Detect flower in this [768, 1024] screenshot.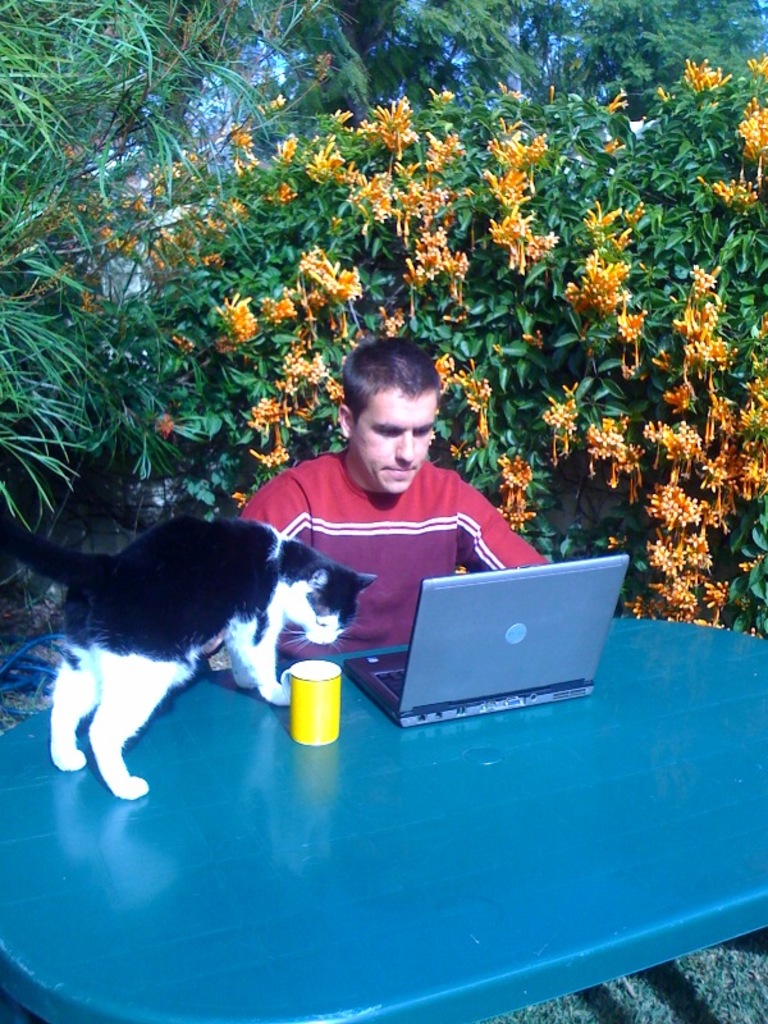
Detection: <box>488,207,568,262</box>.
